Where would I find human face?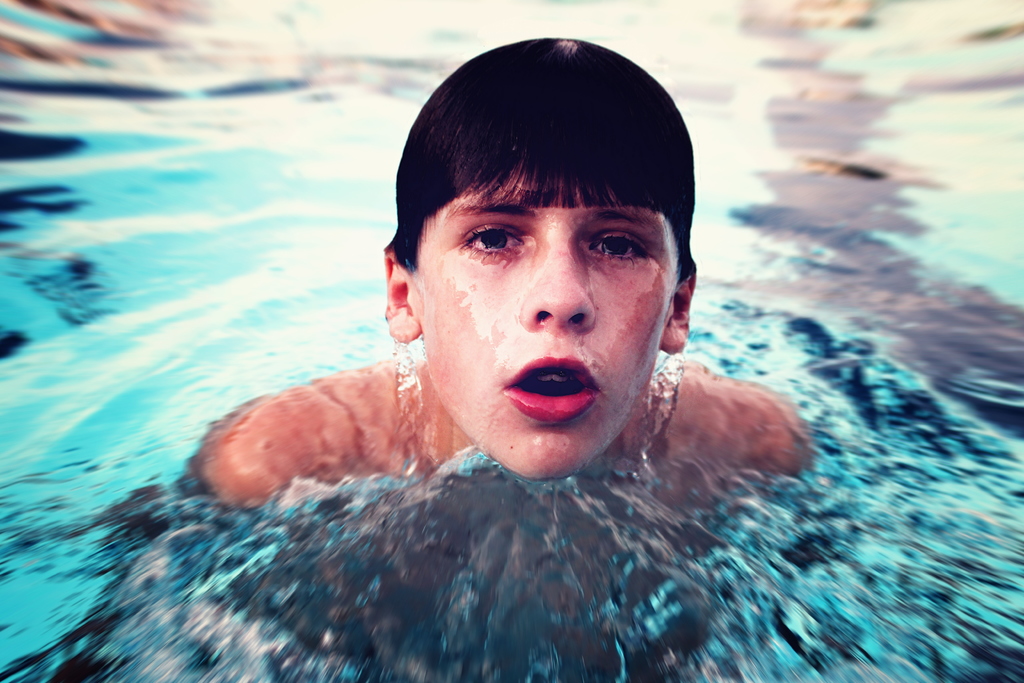
At detection(409, 168, 675, 483).
